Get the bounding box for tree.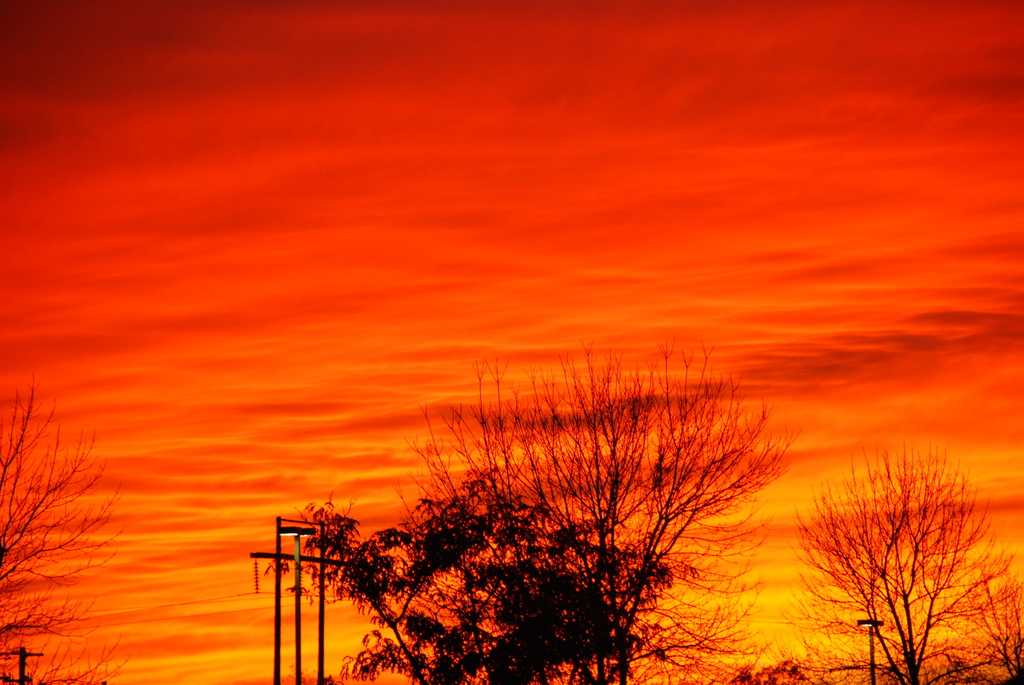
<bbox>0, 377, 150, 684</bbox>.
